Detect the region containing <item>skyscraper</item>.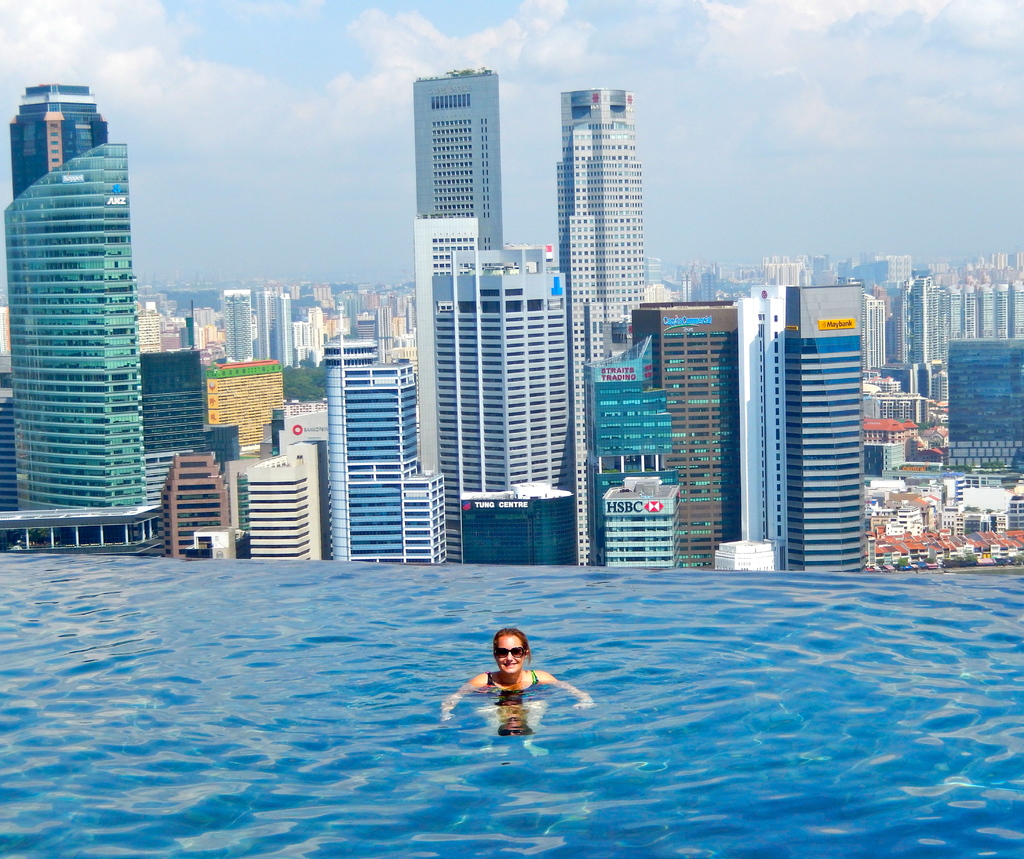
<bbox>375, 277, 415, 317</bbox>.
